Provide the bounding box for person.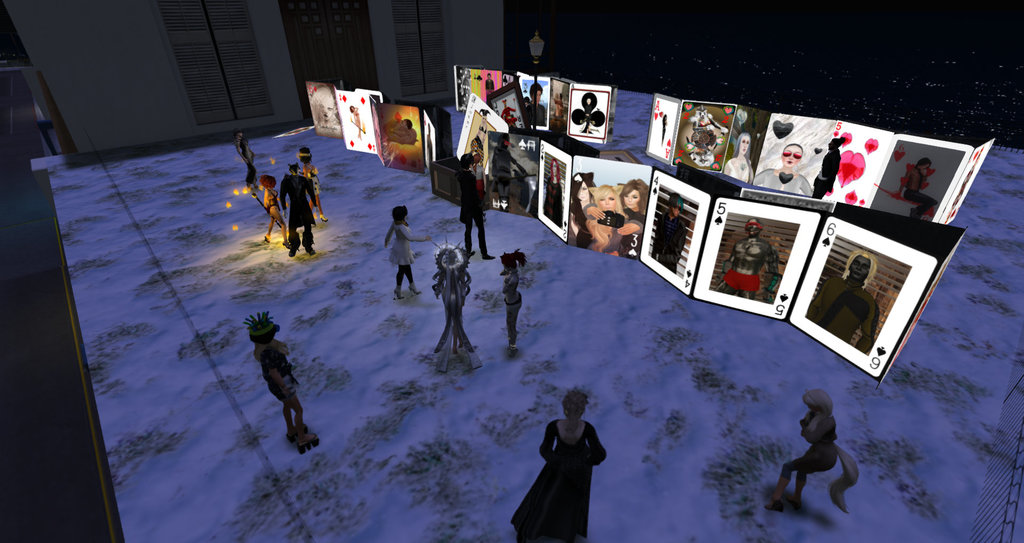
crop(771, 386, 848, 509).
